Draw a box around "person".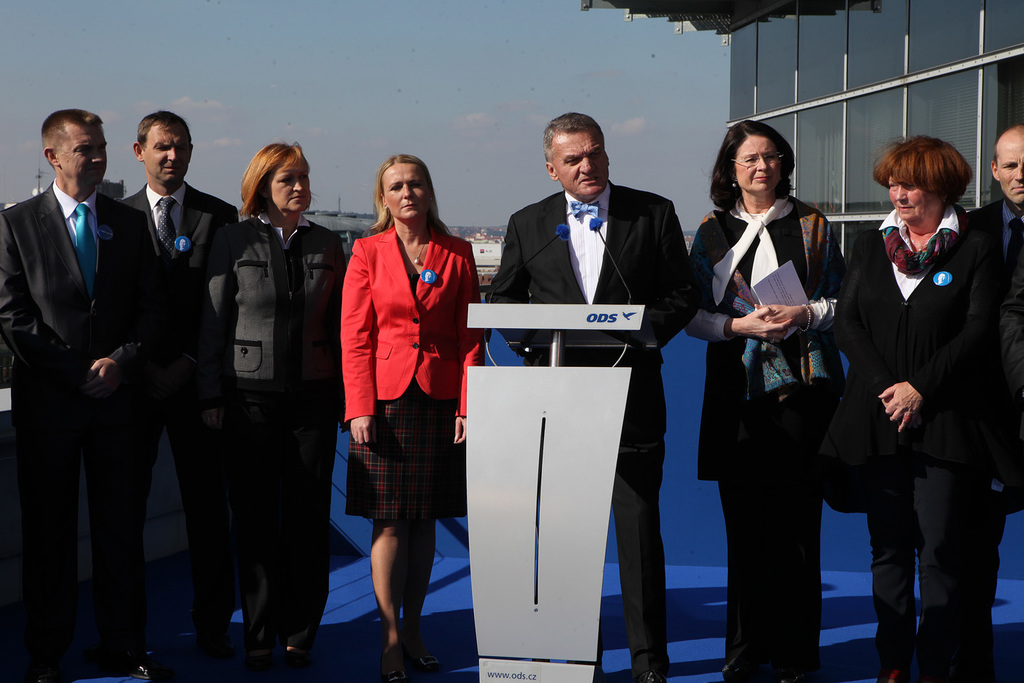
[120,102,242,682].
